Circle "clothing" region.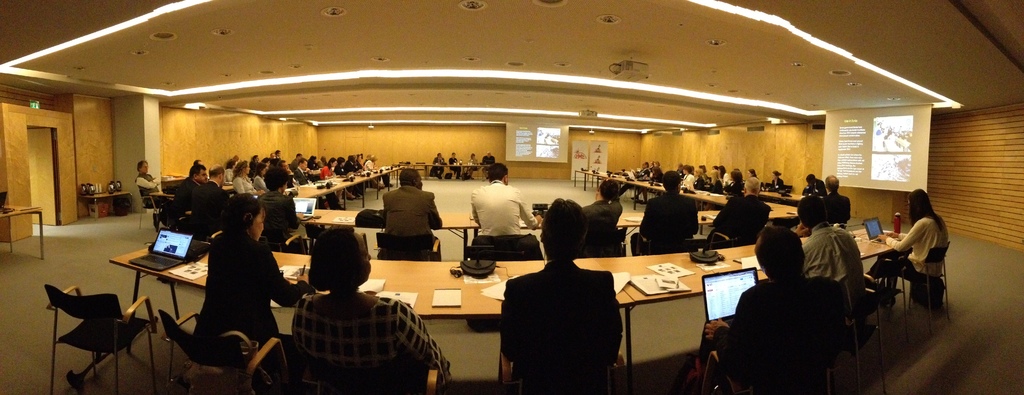
Region: rect(195, 227, 316, 364).
